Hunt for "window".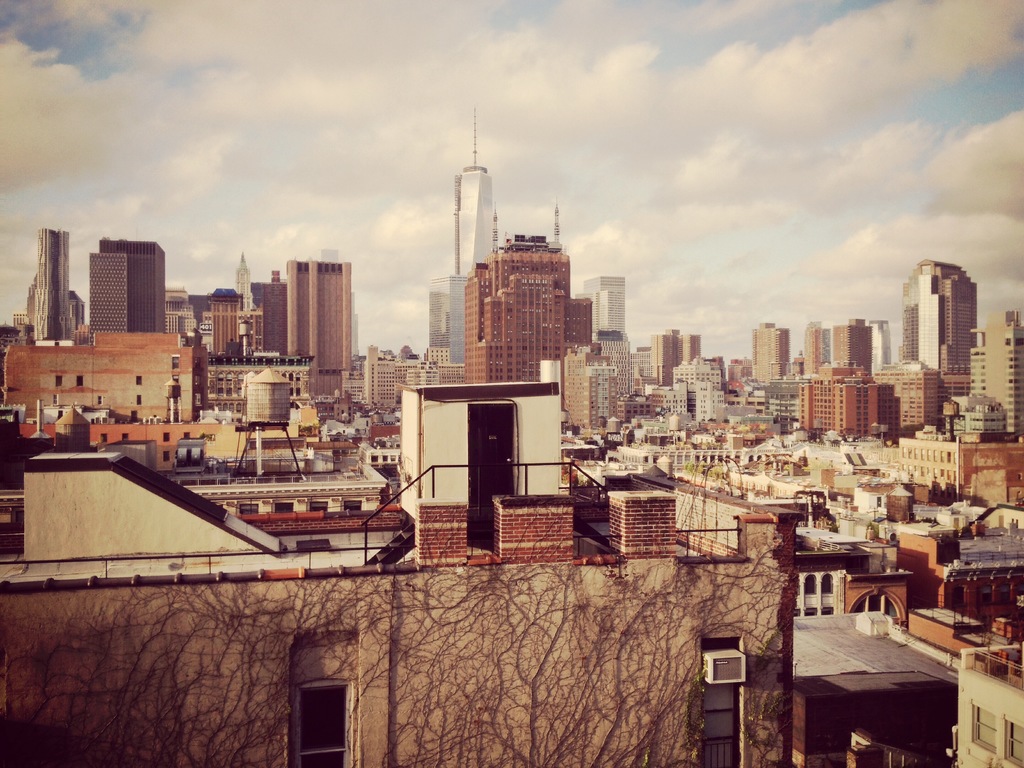
Hunted down at select_region(291, 679, 353, 767).
